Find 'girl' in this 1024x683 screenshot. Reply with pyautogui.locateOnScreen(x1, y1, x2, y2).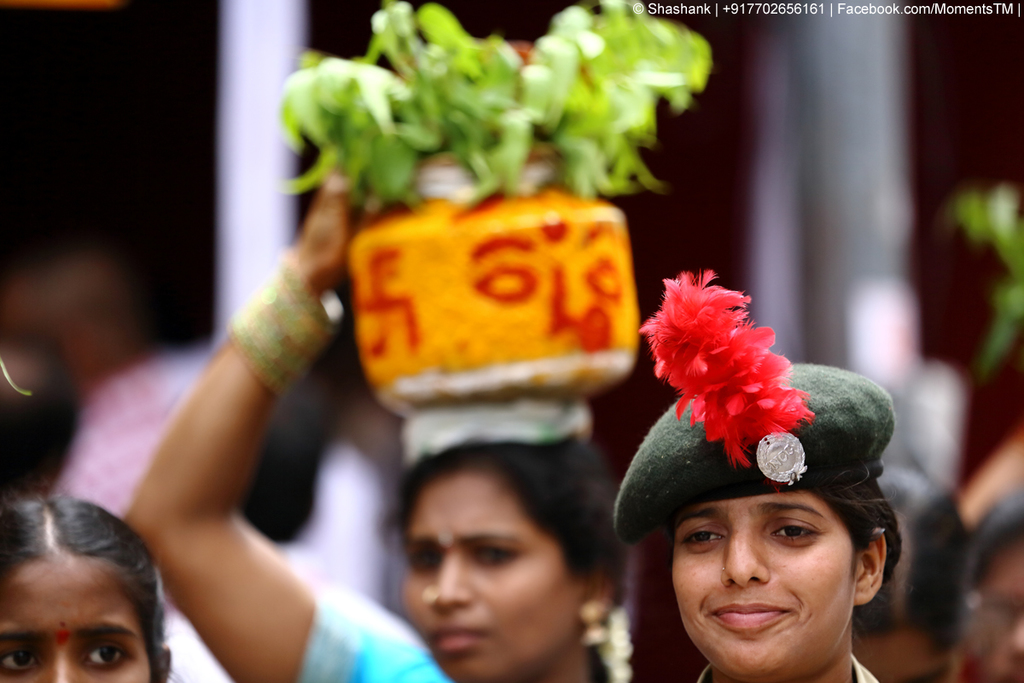
pyautogui.locateOnScreen(0, 498, 163, 680).
